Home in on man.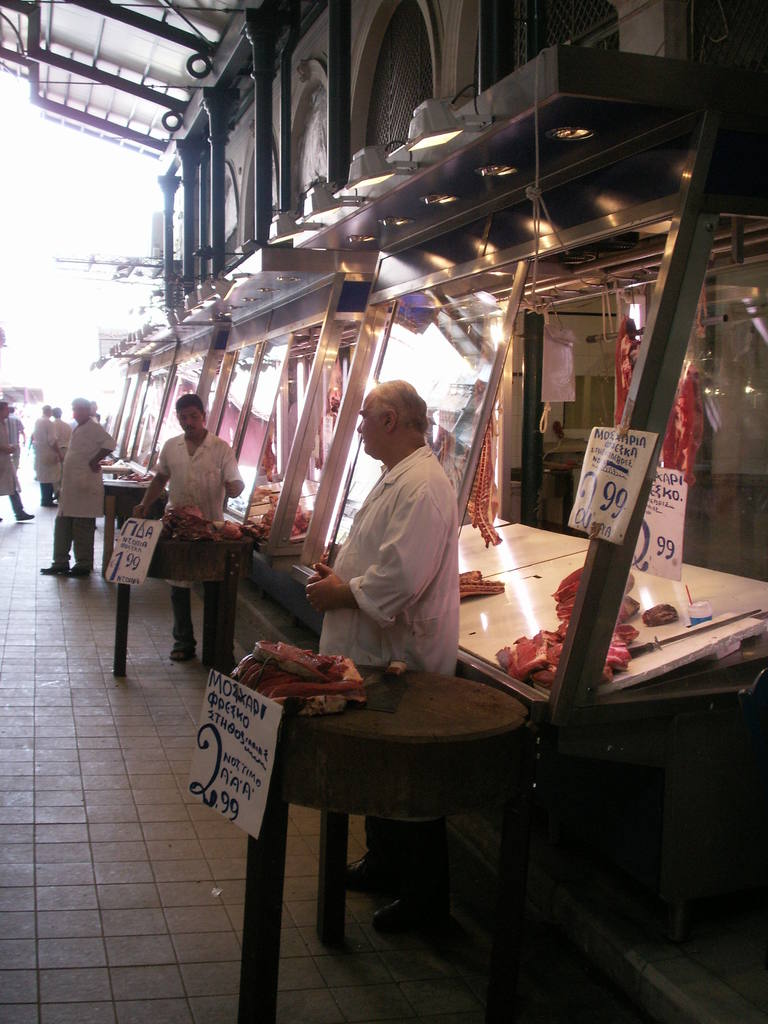
Homed in at pyautogui.locateOnScreen(52, 404, 70, 455).
